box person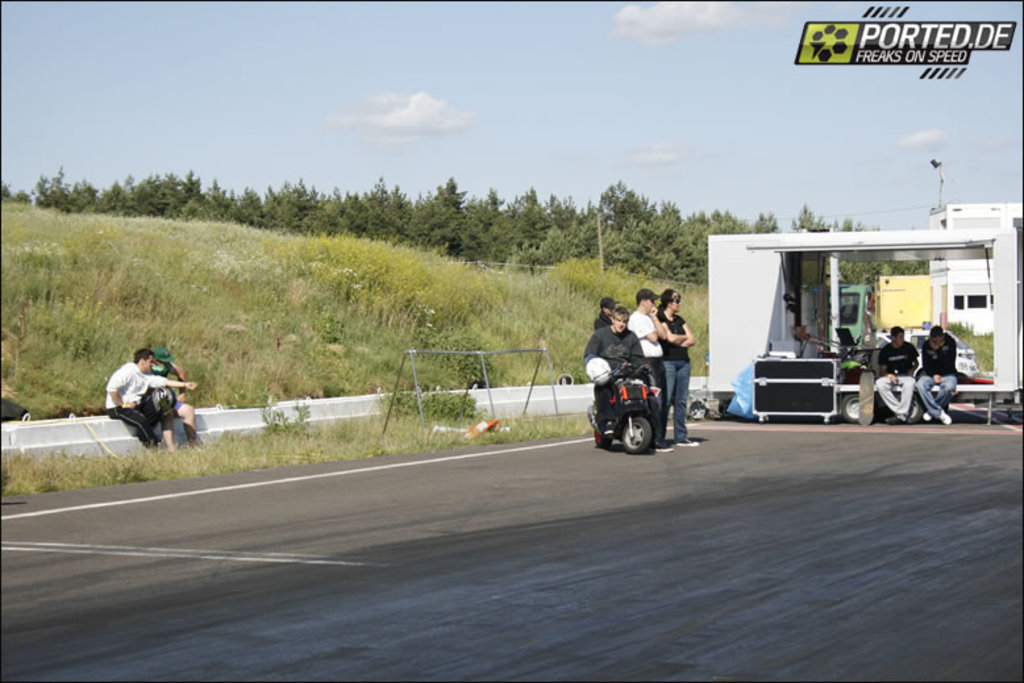
(x1=105, y1=345, x2=183, y2=458)
